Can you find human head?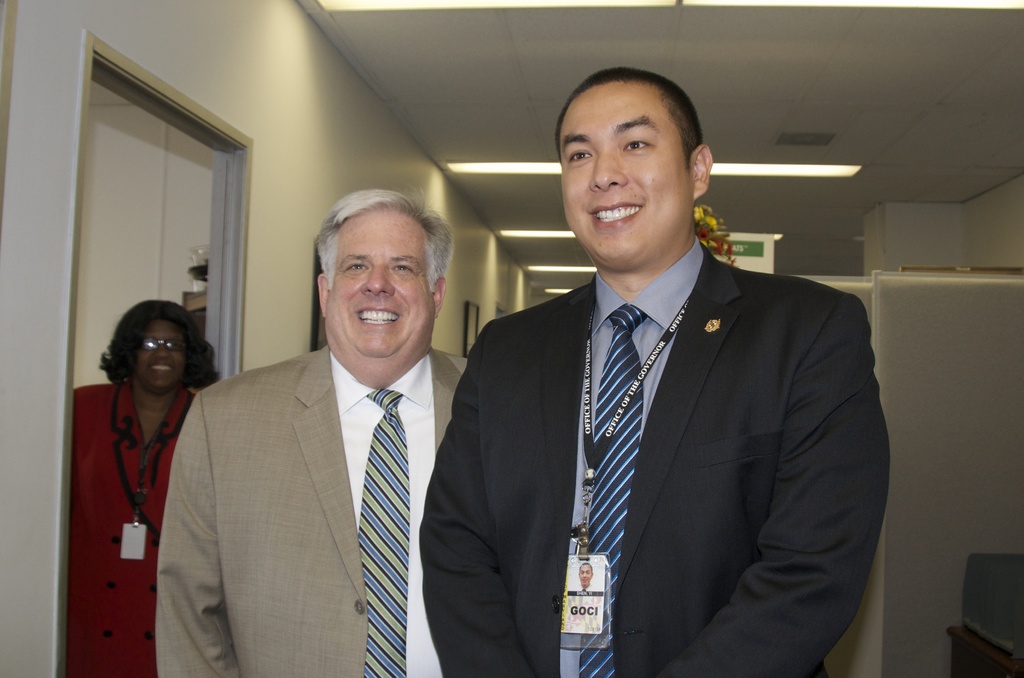
Yes, bounding box: x1=301 y1=183 x2=453 y2=374.
